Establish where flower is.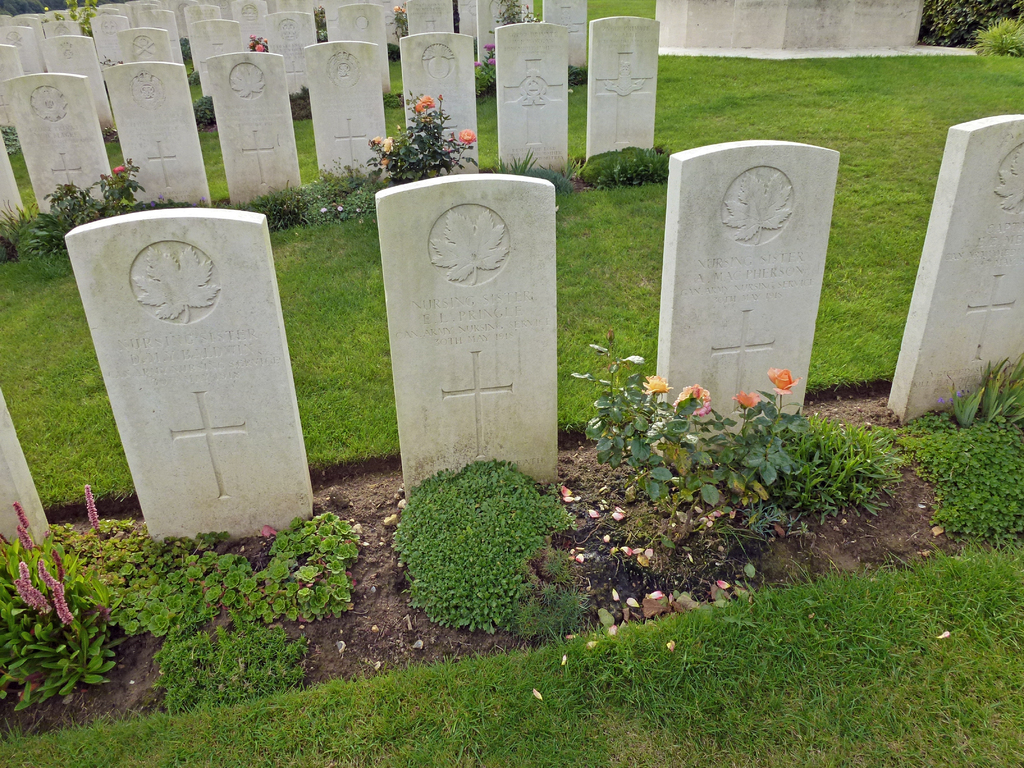
Established at <bbox>378, 134, 395, 153</bbox>.
